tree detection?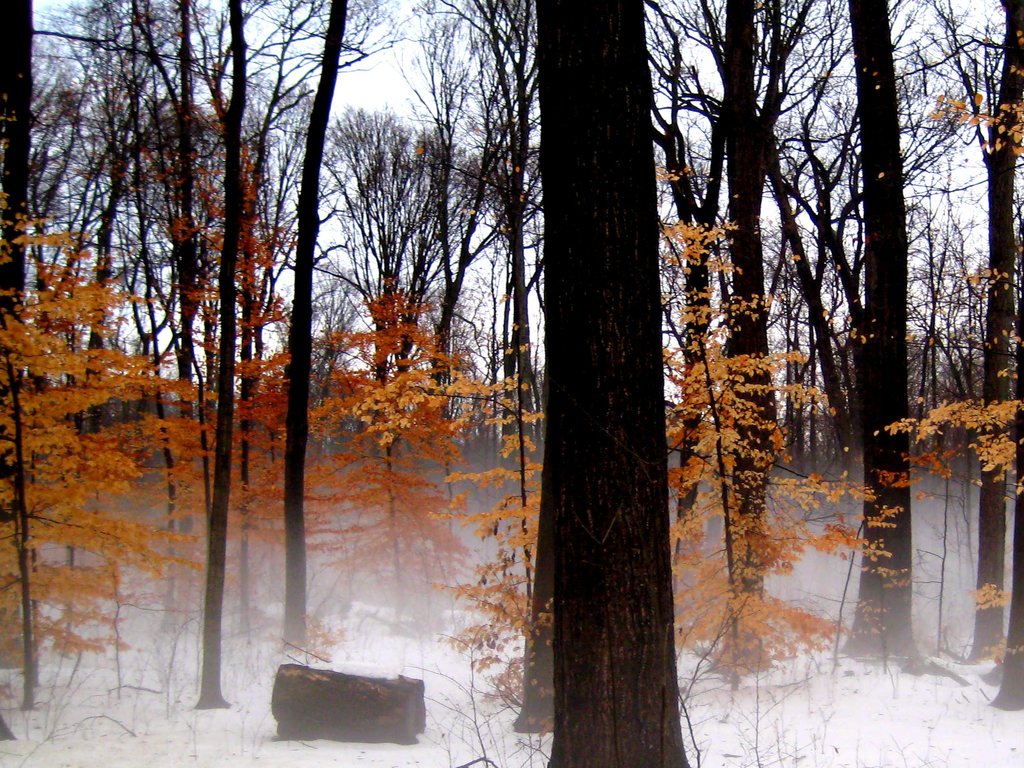
locate(996, 0, 1023, 721)
